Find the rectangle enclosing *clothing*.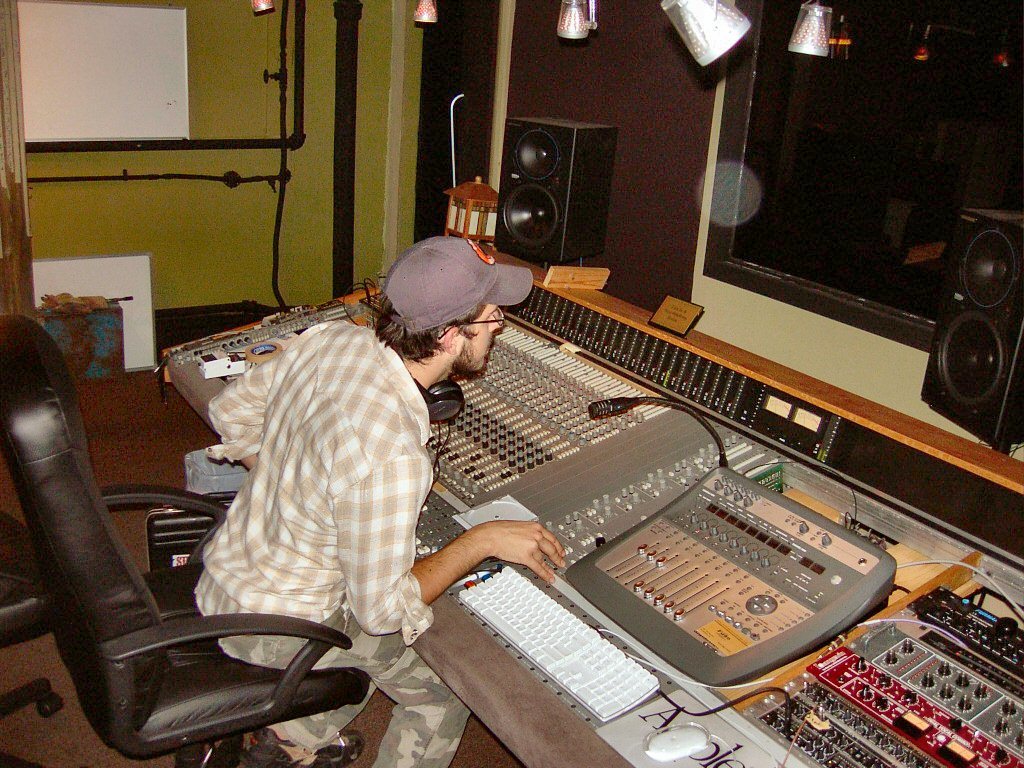
BBox(193, 319, 470, 767).
